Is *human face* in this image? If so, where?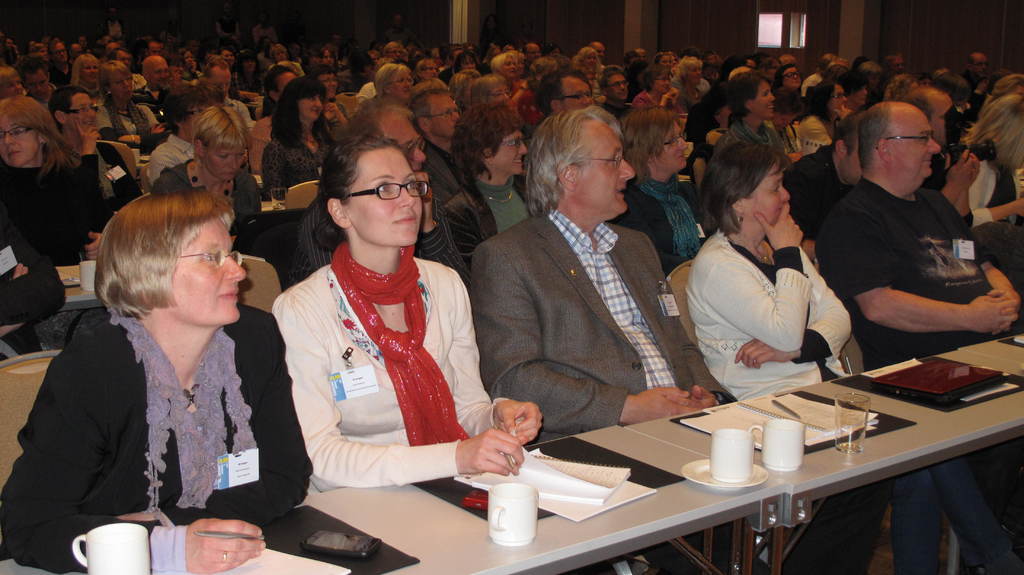
Yes, at pyautogui.locateOnScreen(383, 117, 426, 173).
